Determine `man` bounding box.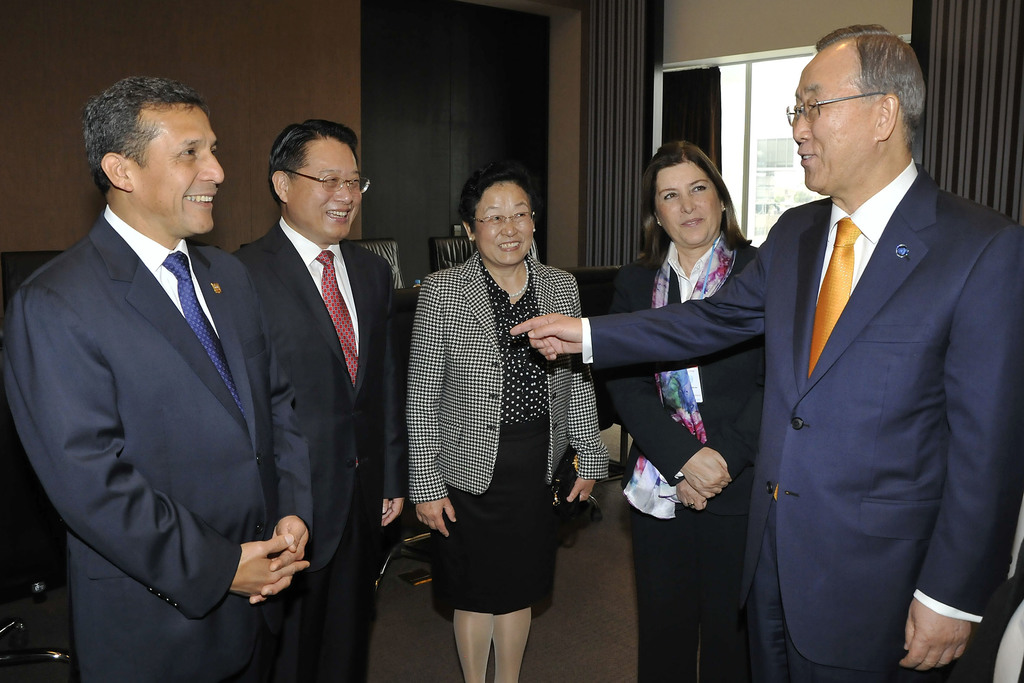
Determined: box(26, 56, 344, 664).
